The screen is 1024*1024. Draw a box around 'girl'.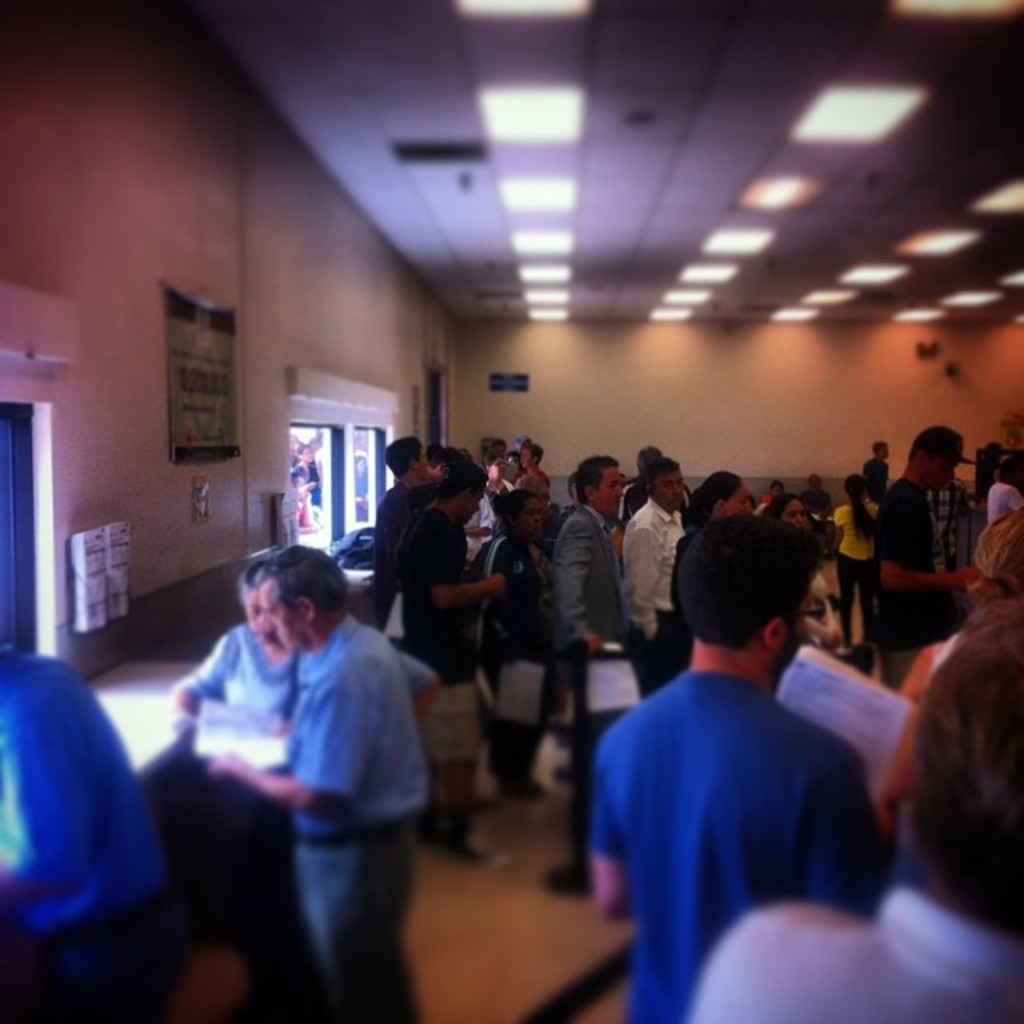
detection(832, 474, 880, 645).
